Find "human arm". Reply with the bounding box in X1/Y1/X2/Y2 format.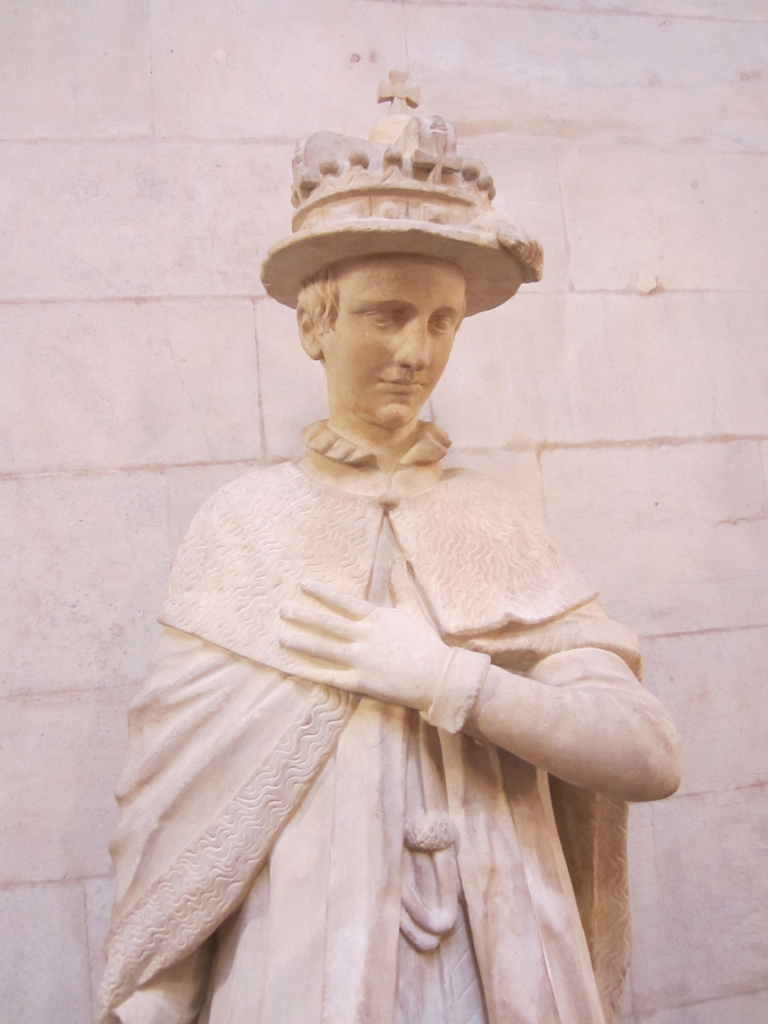
272/493/686/806.
